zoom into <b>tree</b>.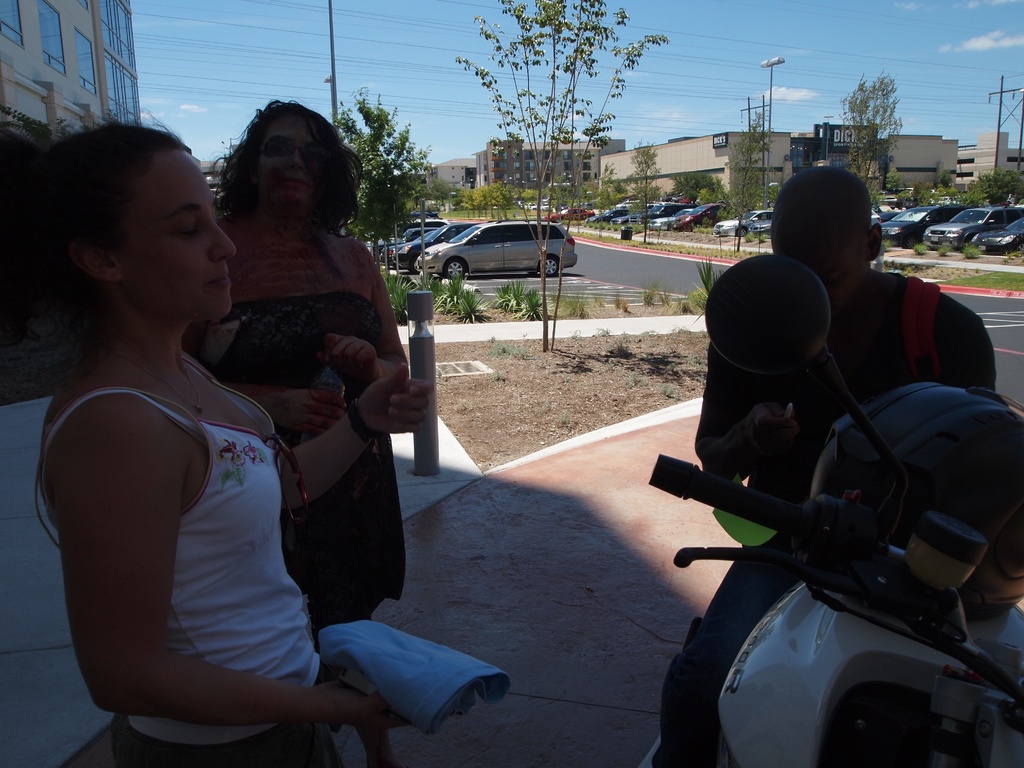
Zoom target: left=973, top=172, right=1021, bottom=209.
